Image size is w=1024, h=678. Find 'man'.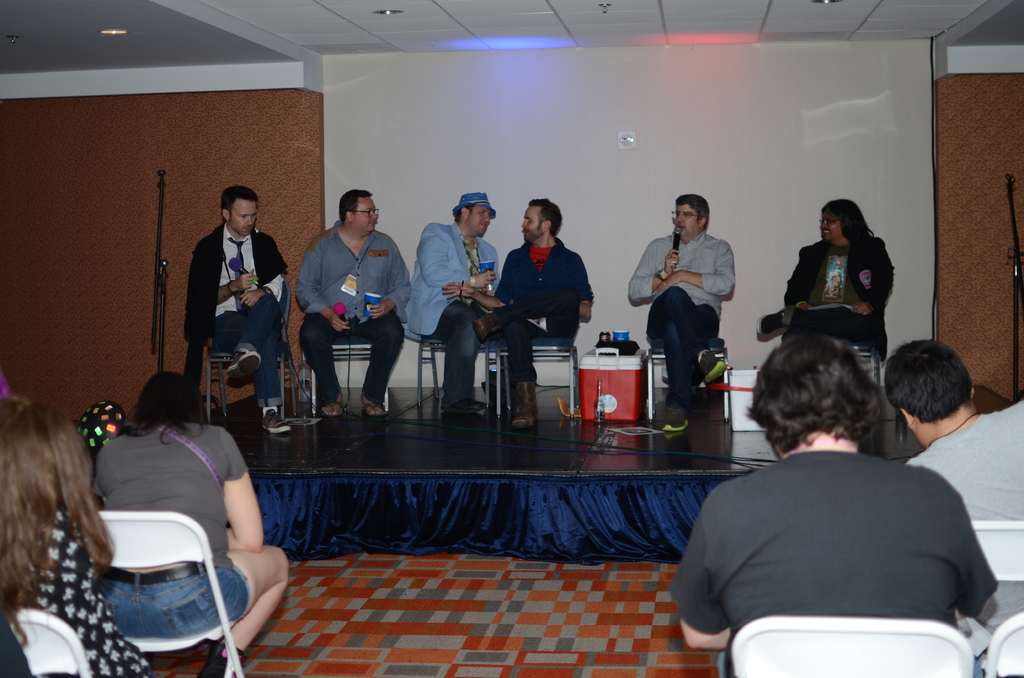
region(292, 188, 412, 424).
